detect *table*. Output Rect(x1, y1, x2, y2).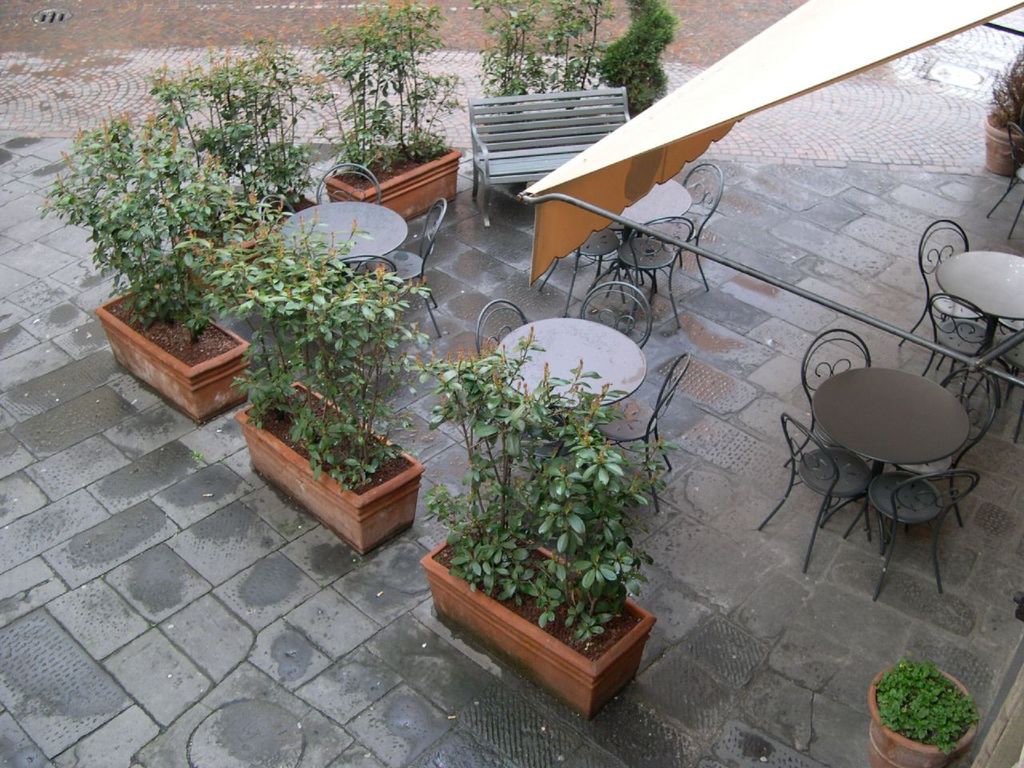
Rect(934, 246, 1023, 414).
